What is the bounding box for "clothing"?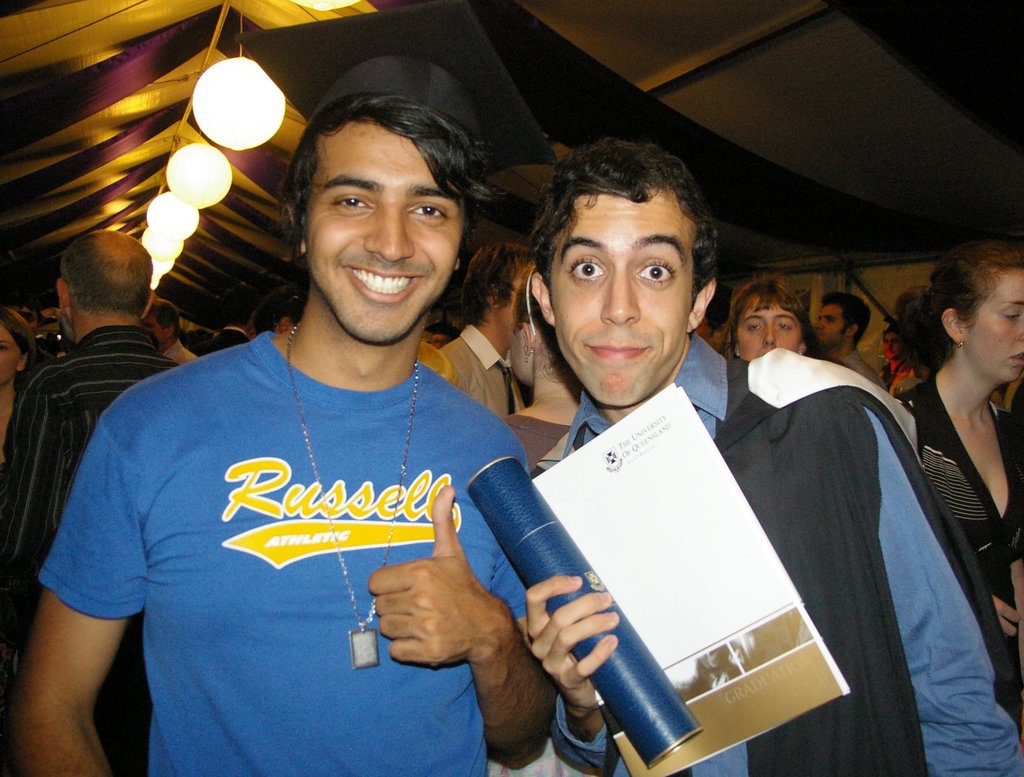
842, 347, 886, 388.
